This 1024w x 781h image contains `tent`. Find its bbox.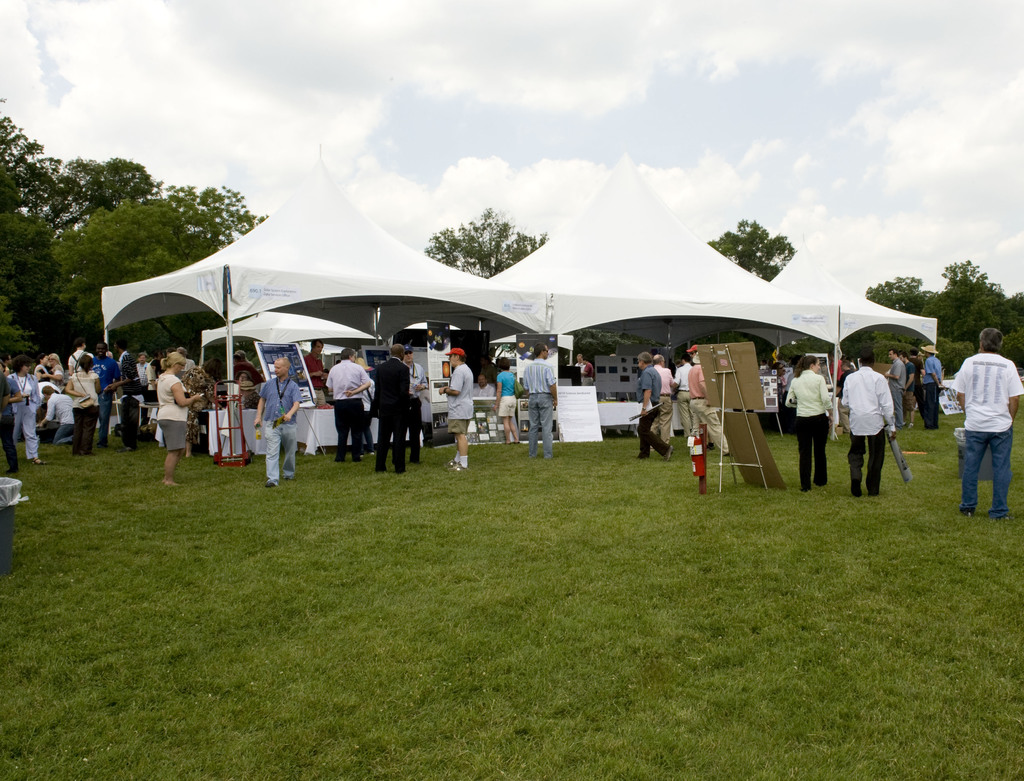
locate(122, 181, 872, 469).
